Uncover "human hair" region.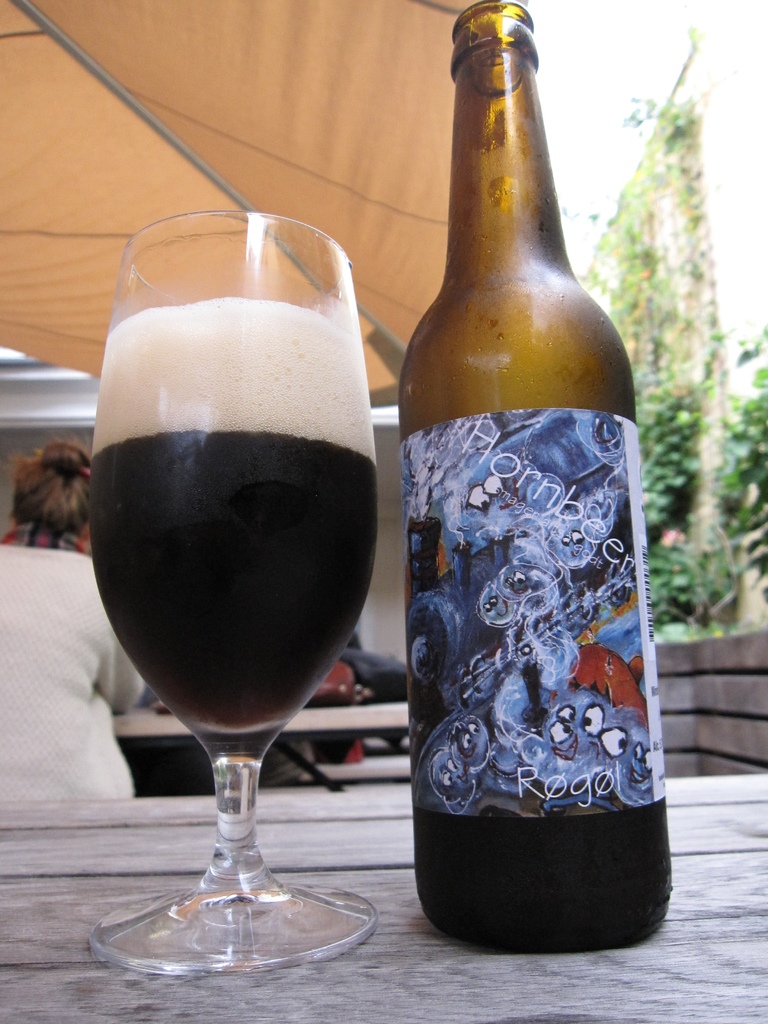
Uncovered: [12,433,92,531].
